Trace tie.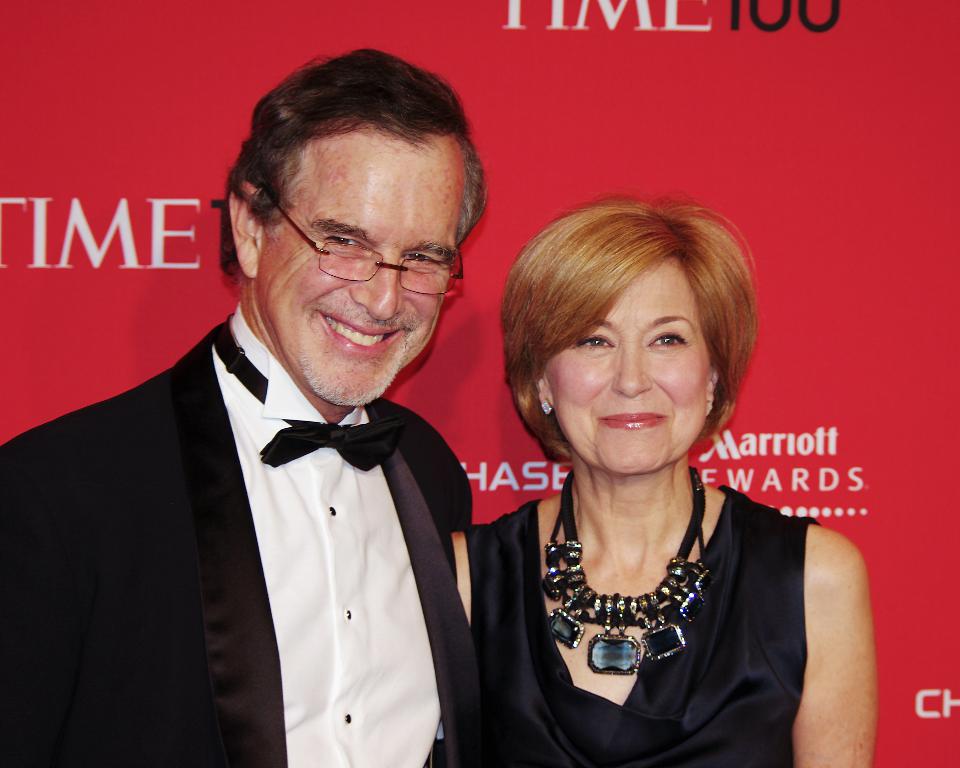
Traced to (x1=258, y1=415, x2=403, y2=475).
